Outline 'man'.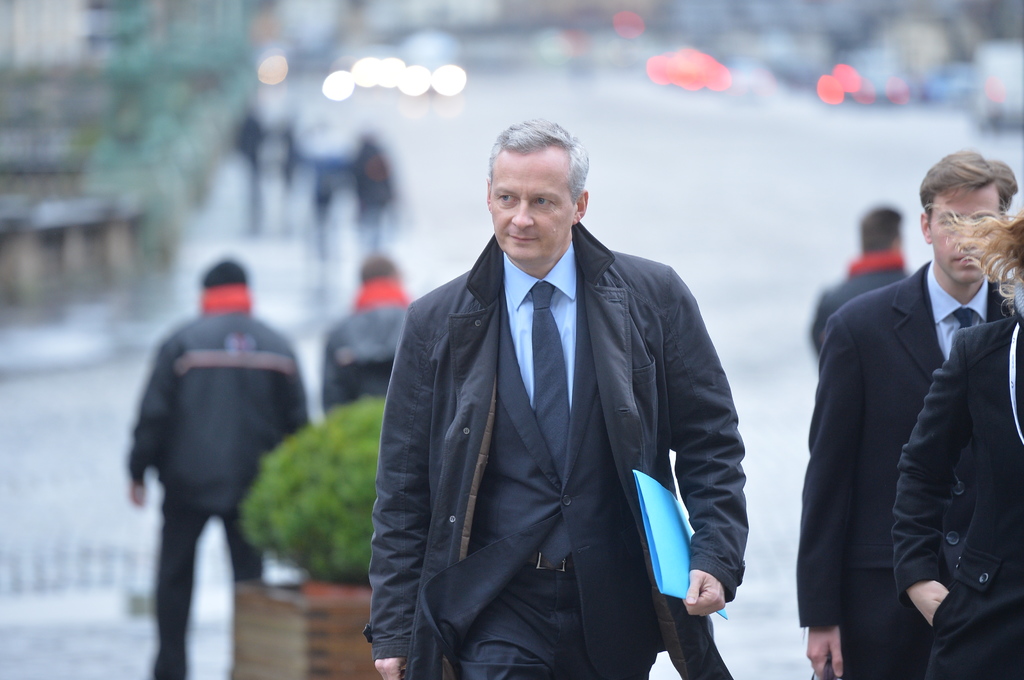
Outline: detection(123, 262, 315, 679).
